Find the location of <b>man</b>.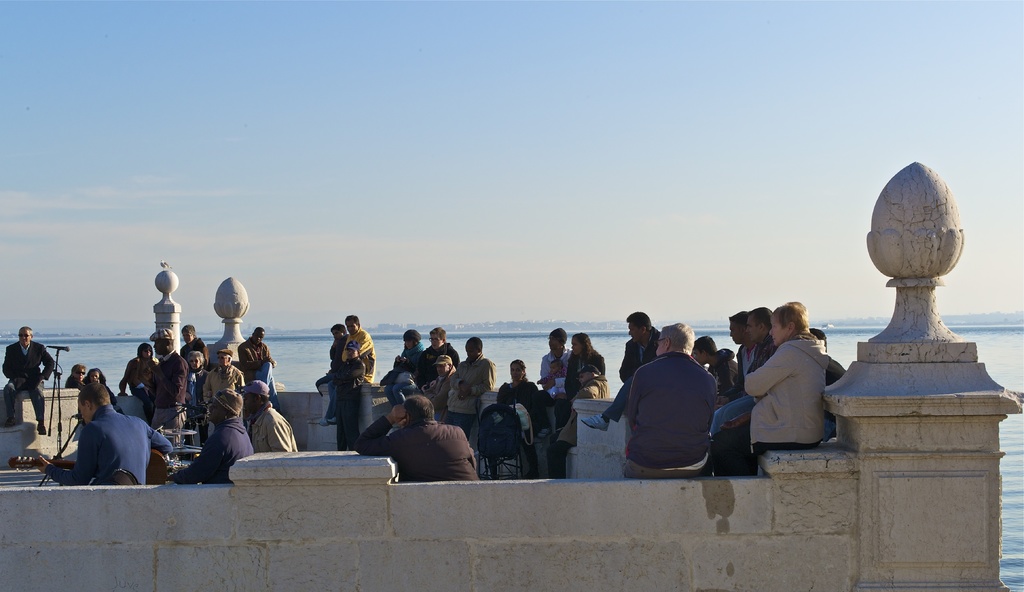
Location: rect(541, 366, 611, 480).
